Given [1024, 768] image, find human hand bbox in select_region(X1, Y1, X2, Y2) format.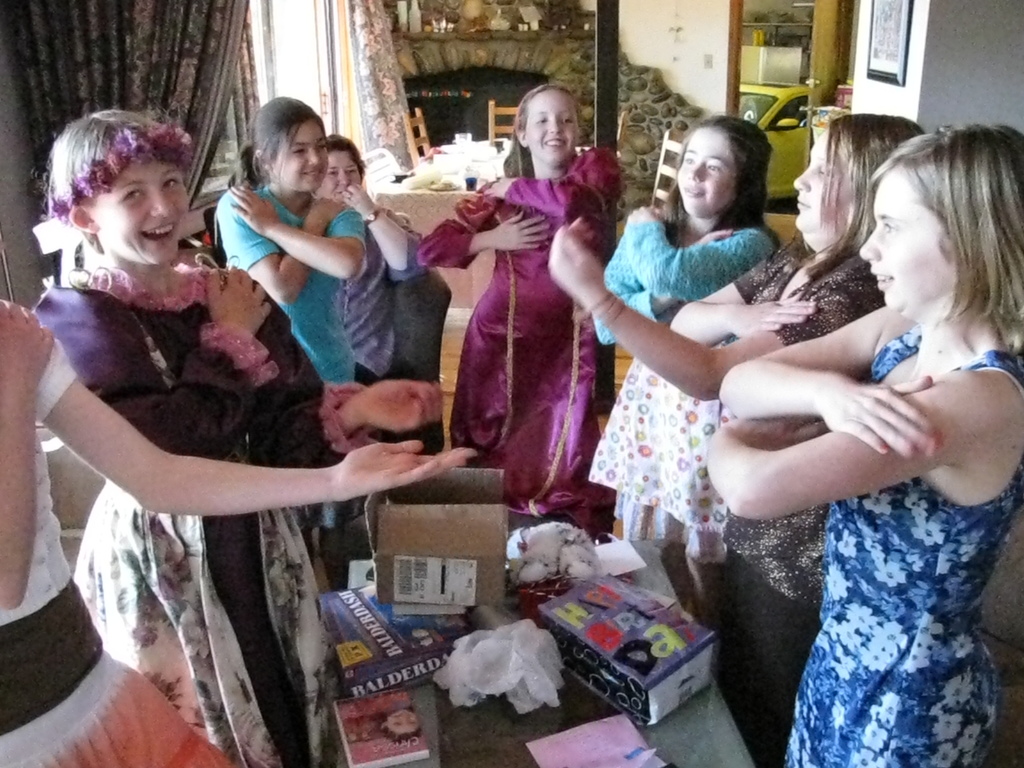
select_region(305, 373, 435, 458).
